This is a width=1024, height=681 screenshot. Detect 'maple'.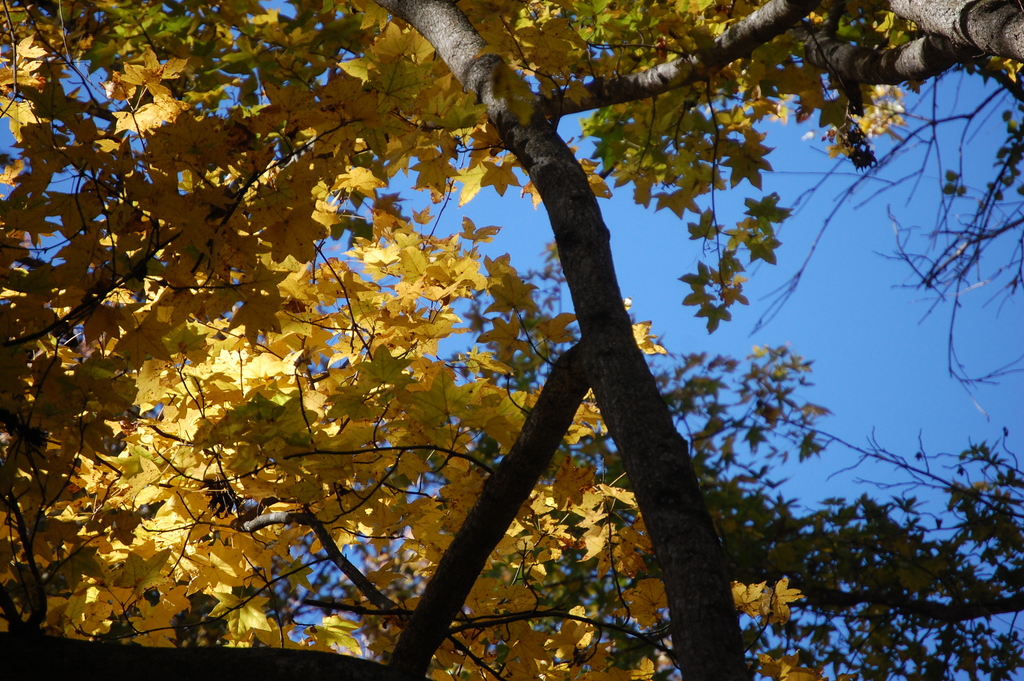
[0, 9, 858, 680].
